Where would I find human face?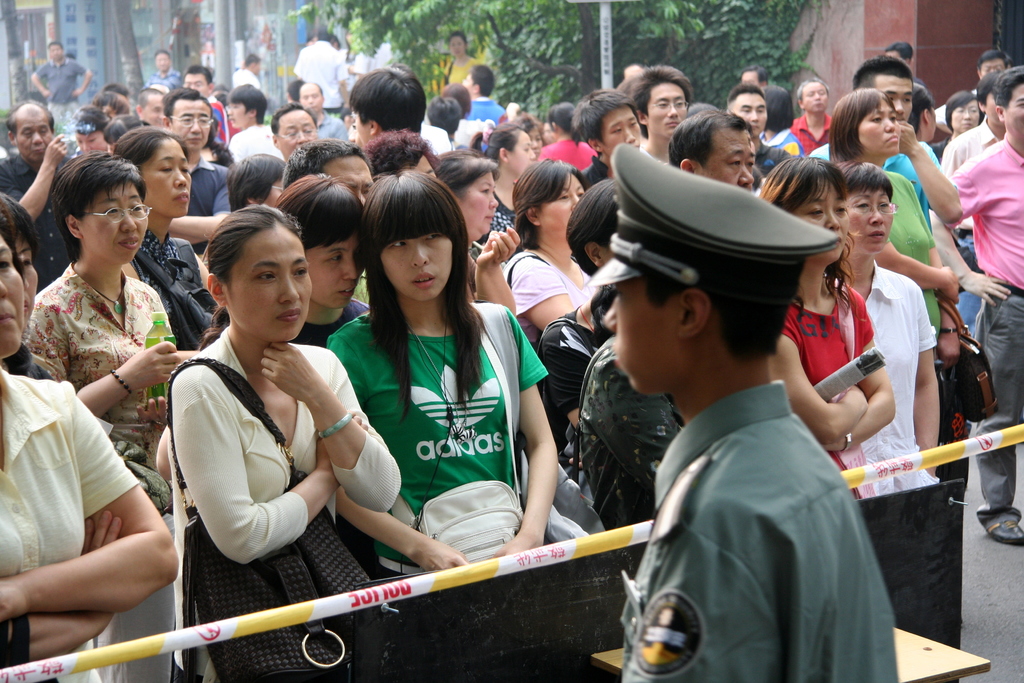
At l=608, t=113, r=641, b=150.
